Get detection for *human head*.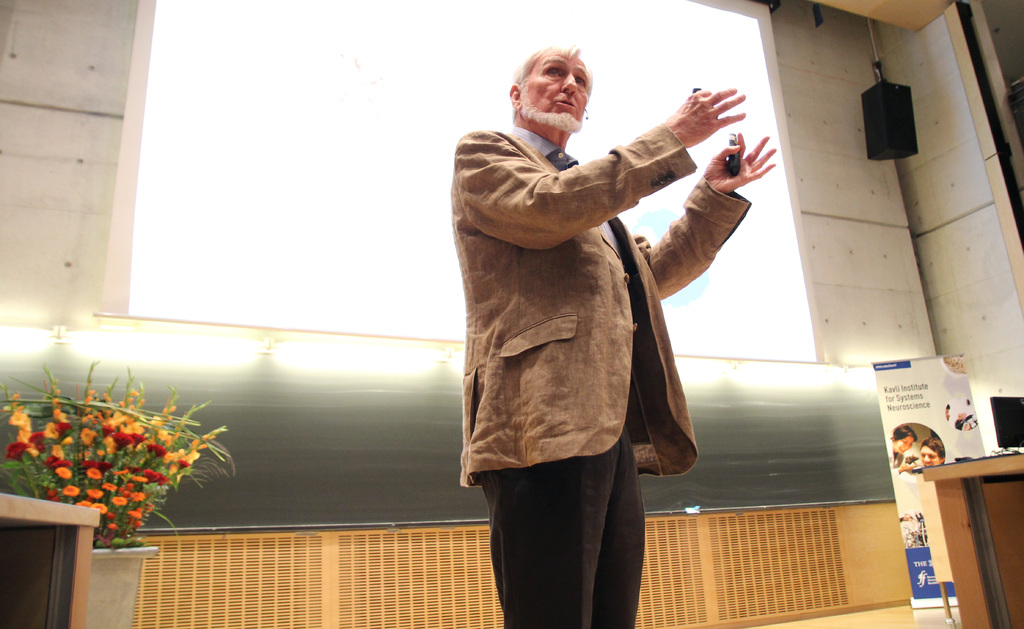
Detection: pyautogui.locateOnScreen(920, 439, 945, 471).
